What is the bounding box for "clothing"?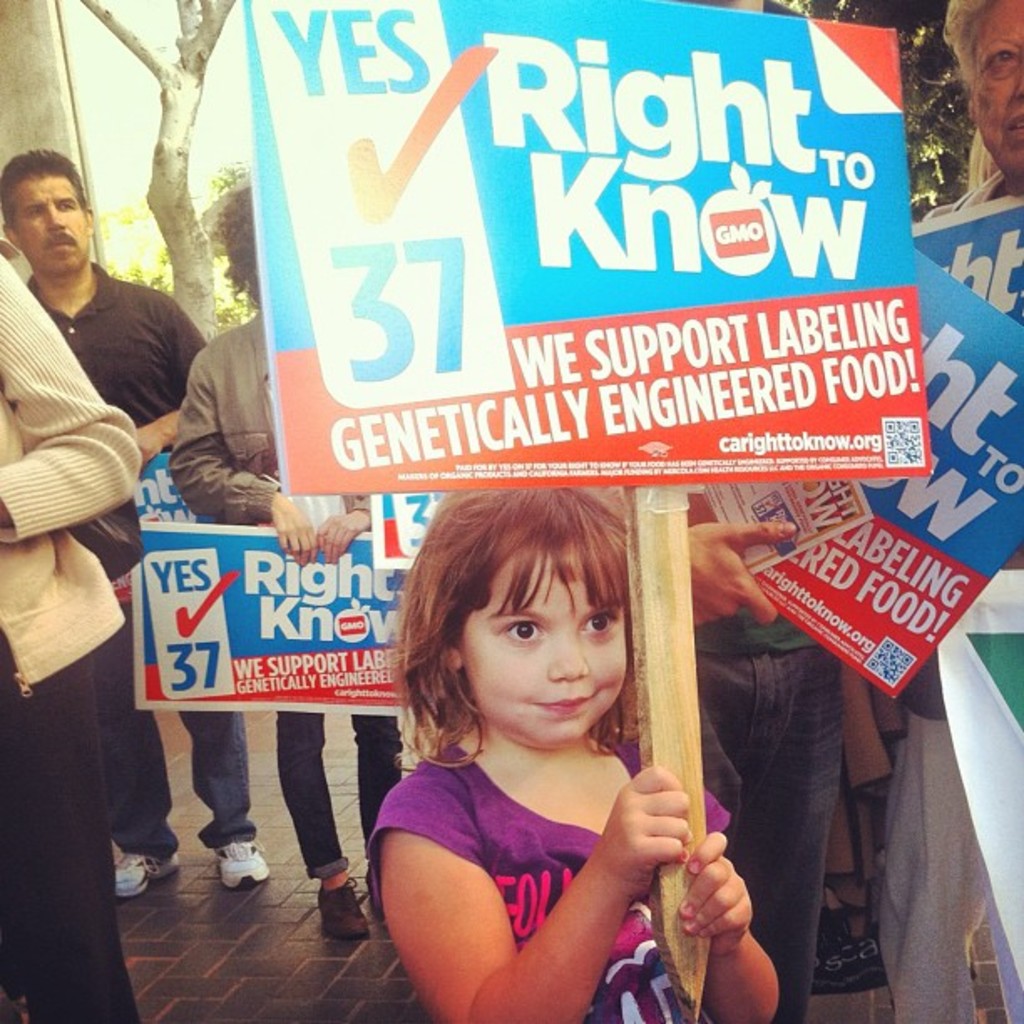
[x1=868, y1=671, x2=1001, y2=1022].
